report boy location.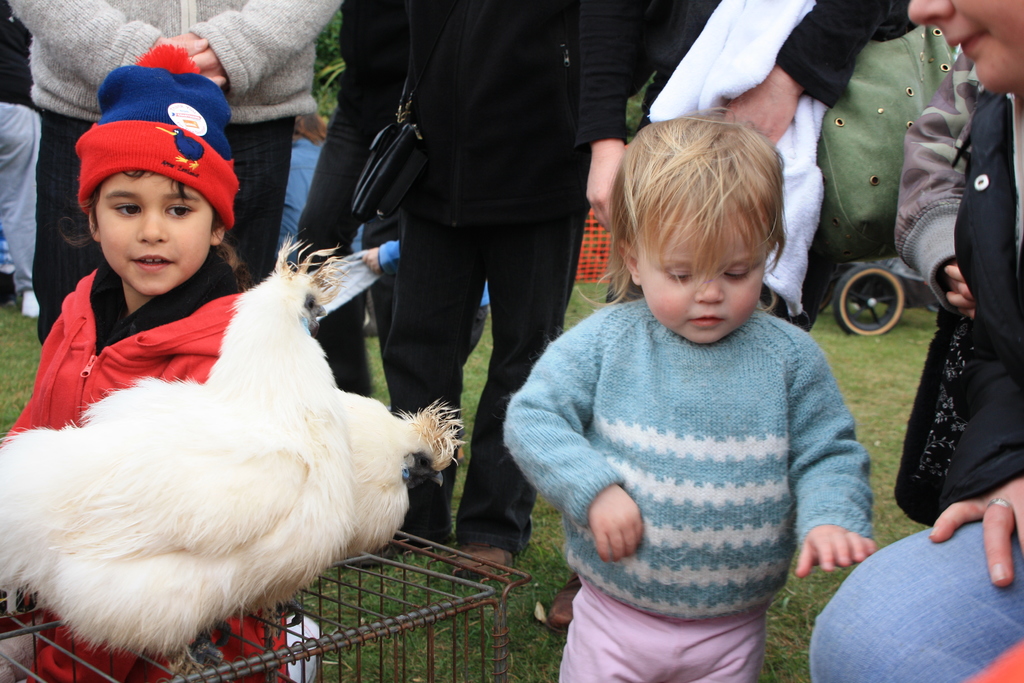
Report: detection(1, 44, 292, 682).
